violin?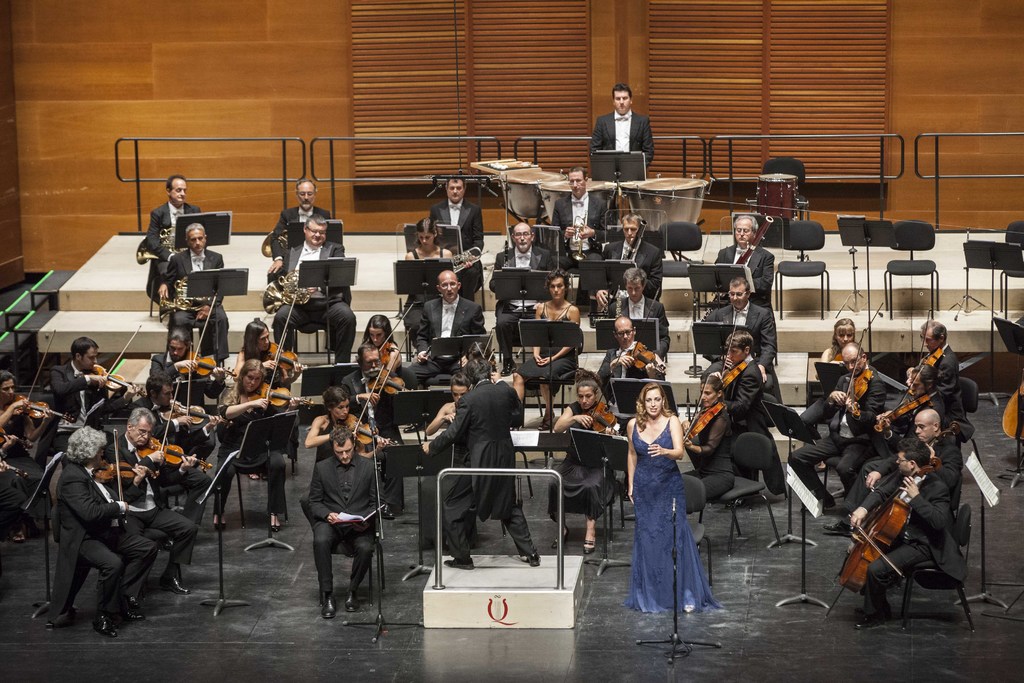
Rect(0, 456, 28, 477)
